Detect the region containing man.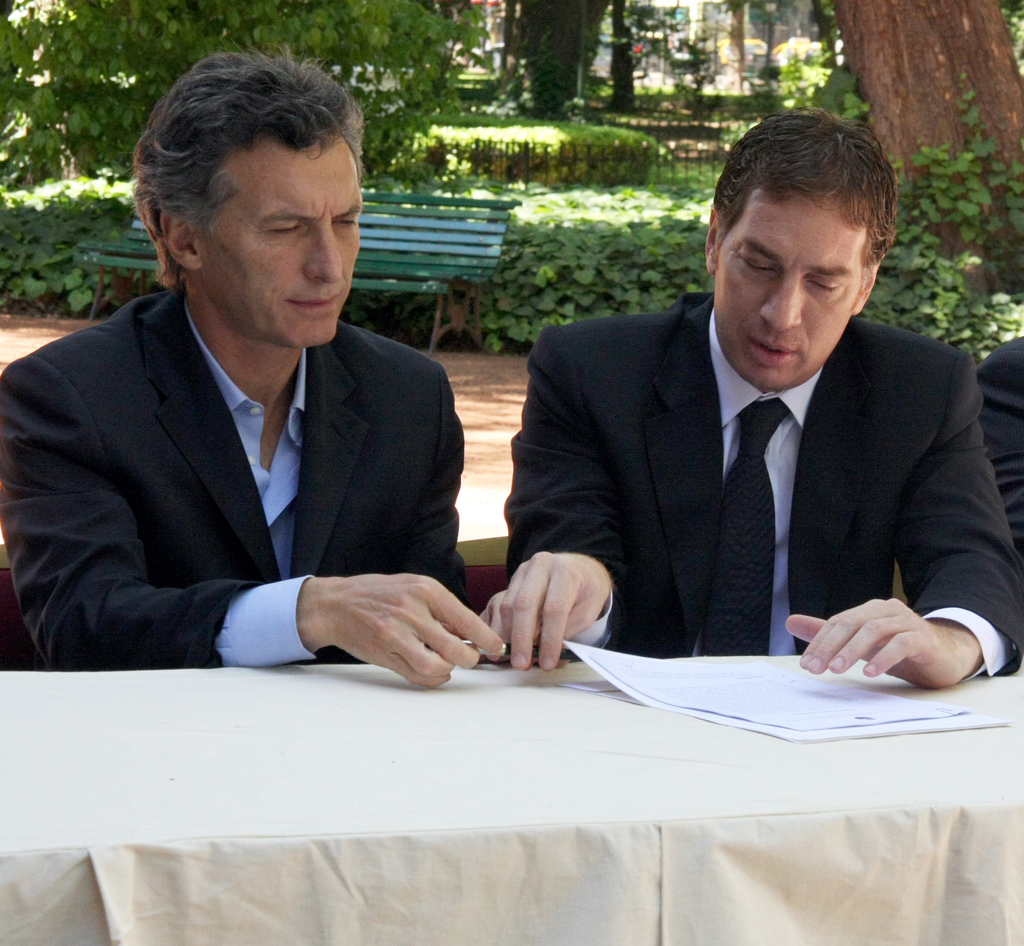
box(484, 134, 1019, 698).
